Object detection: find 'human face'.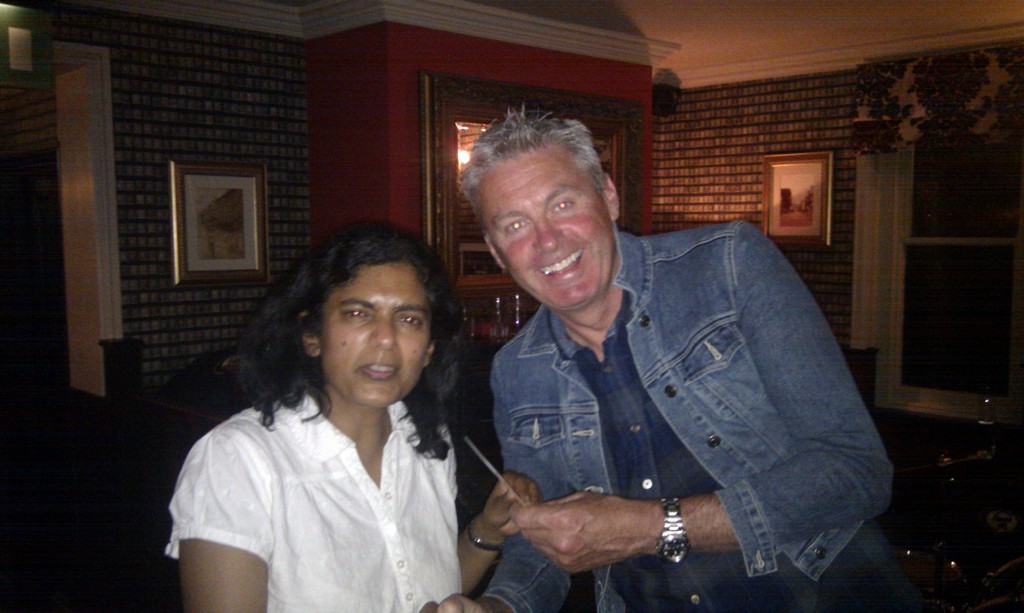
[320, 261, 435, 411].
